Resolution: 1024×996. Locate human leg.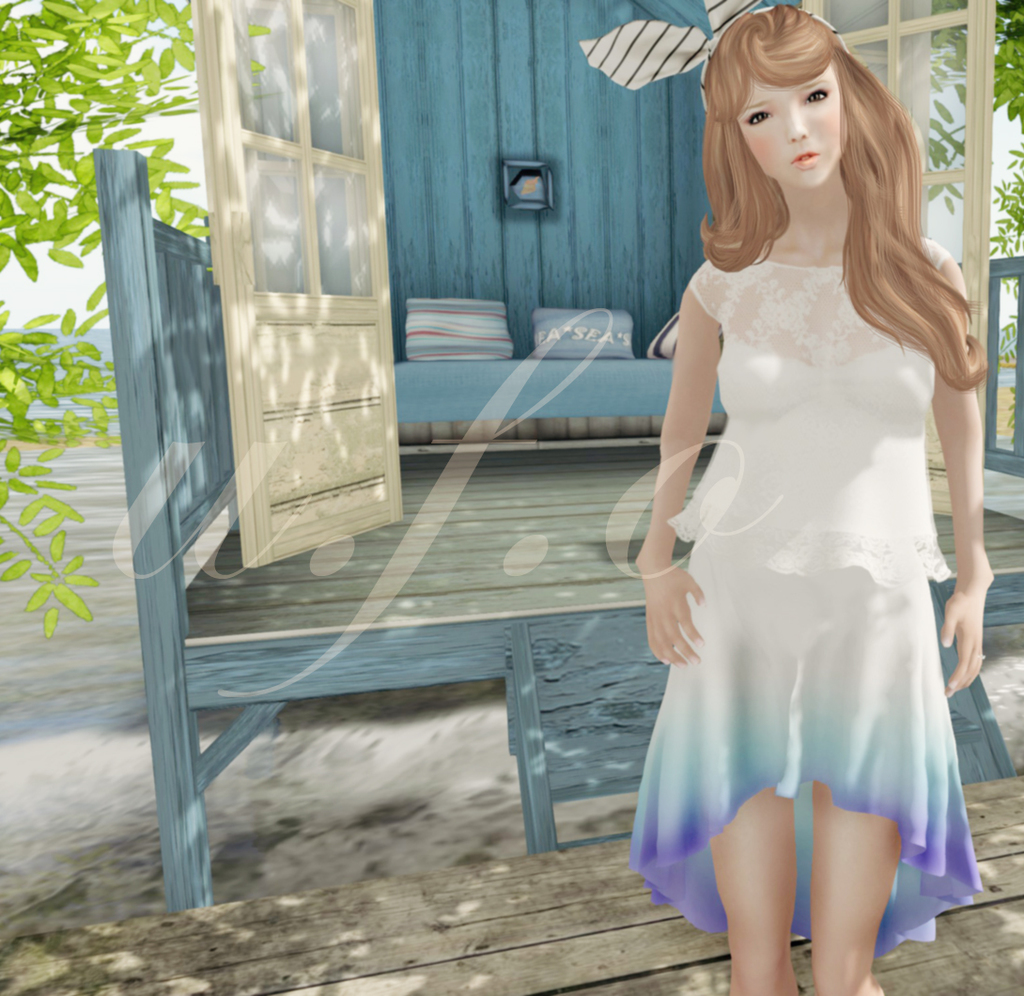
bbox=(711, 779, 804, 995).
